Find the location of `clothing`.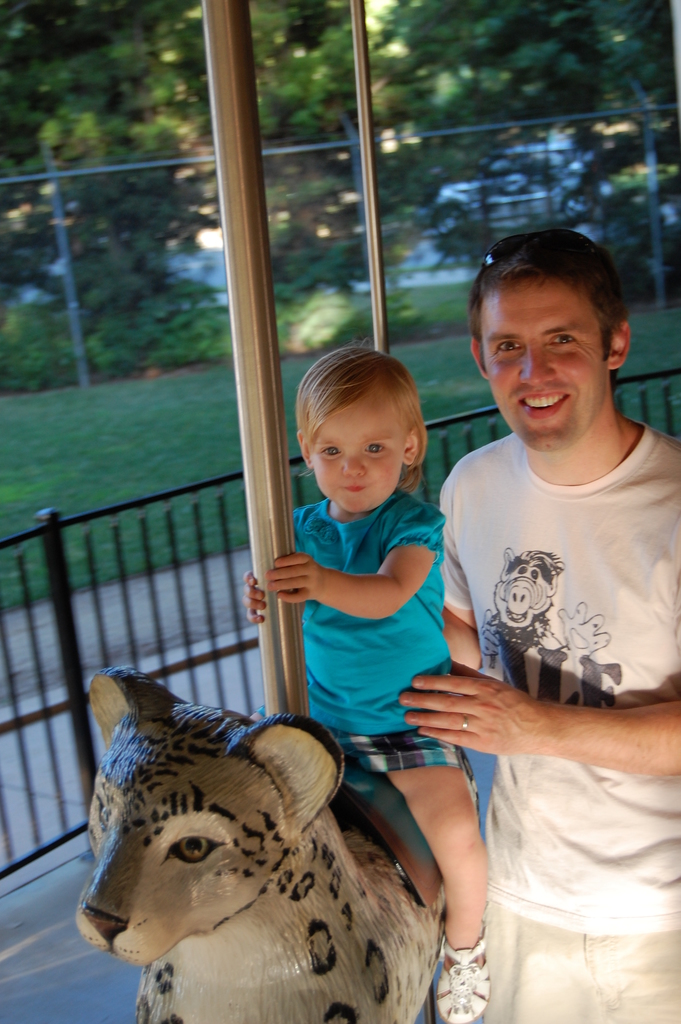
Location: [284, 484, 476, 799].
